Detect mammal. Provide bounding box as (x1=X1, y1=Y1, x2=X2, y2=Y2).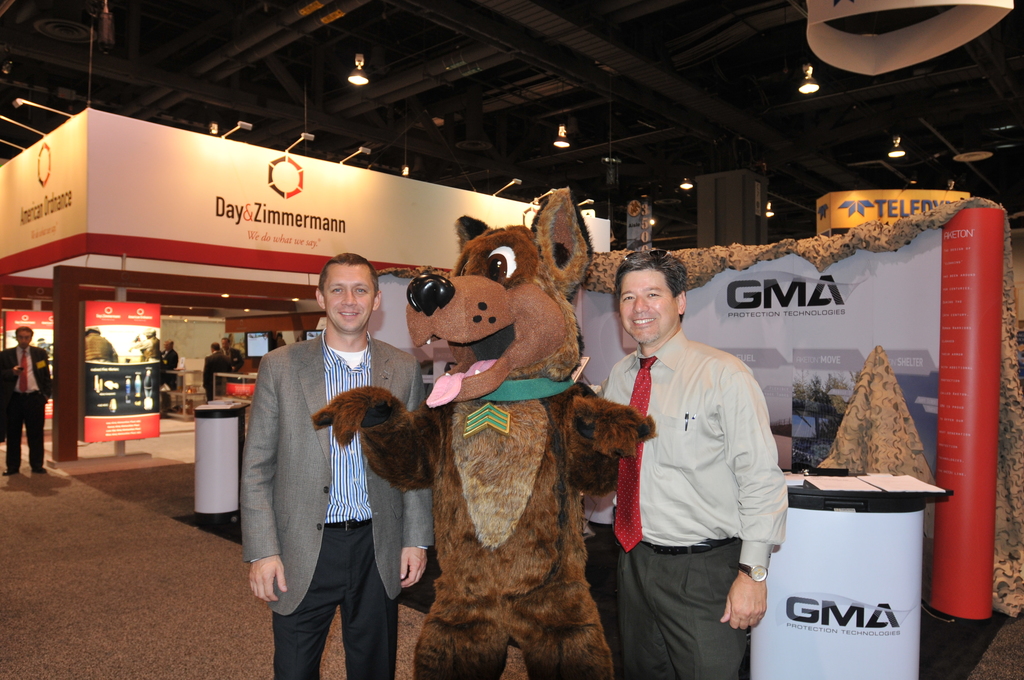
(x1=129, y1=328, x2=159, y2=359).
